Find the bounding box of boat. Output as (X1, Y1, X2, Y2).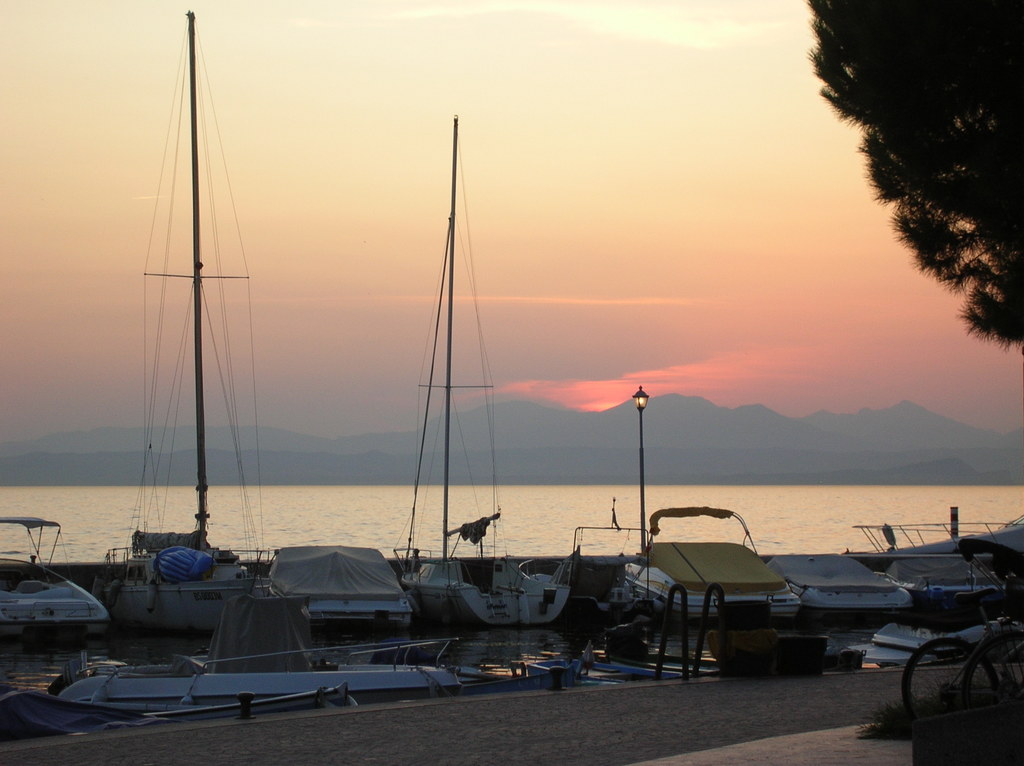
(385, 106, 573, 620).
